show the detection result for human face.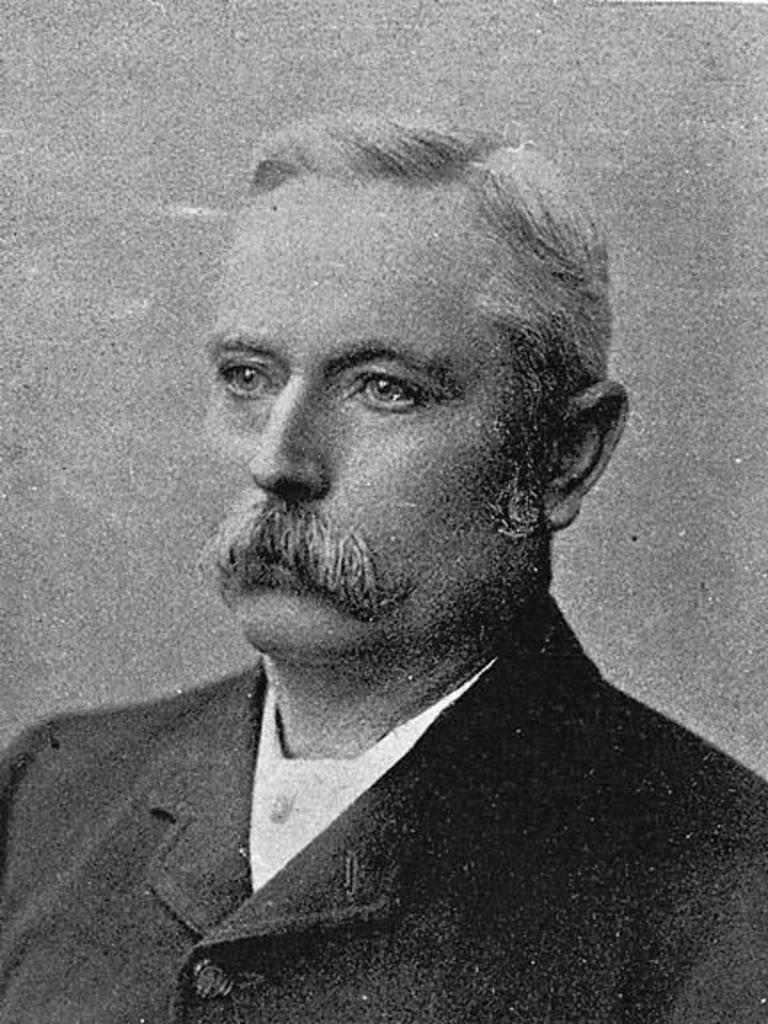
l=197, t=180, r=533, b=656.
